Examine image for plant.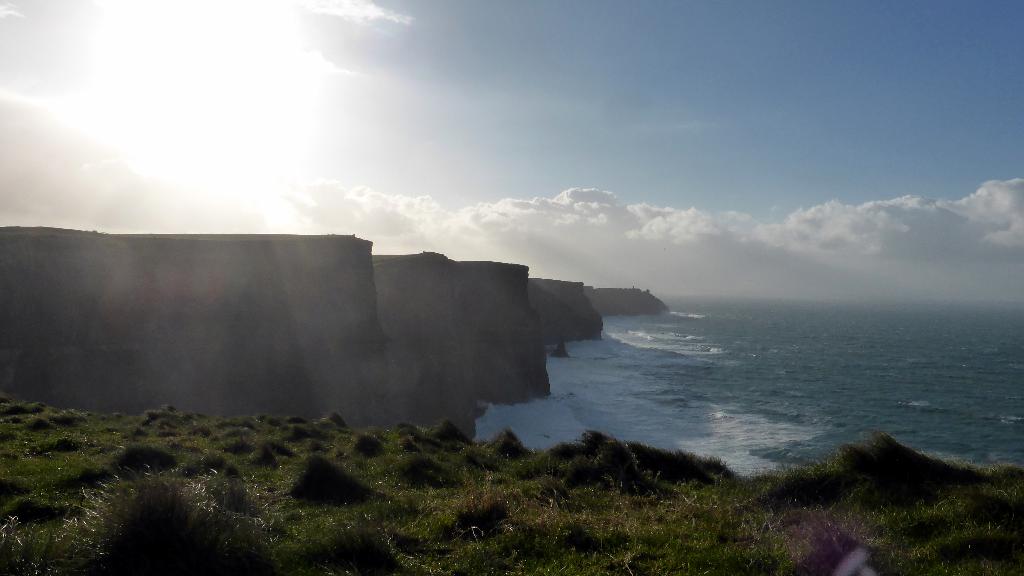
Examination result: (x1=147, y1=404, x2=163, y2=421).
